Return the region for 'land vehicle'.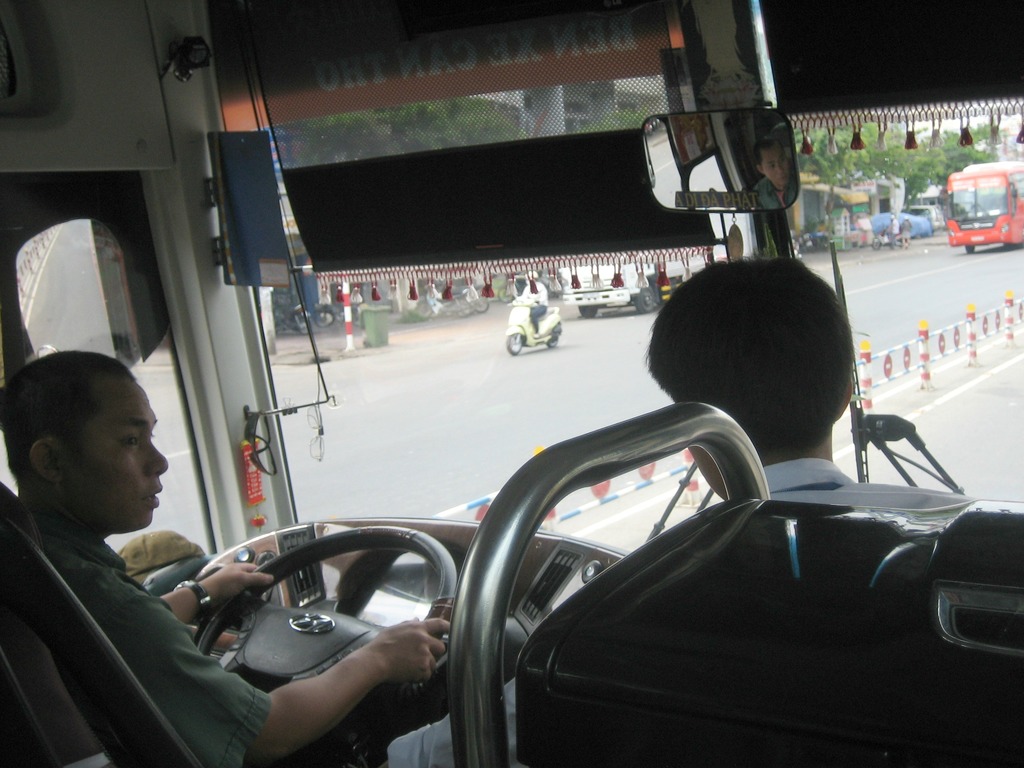
box=[414, 290, 467, 319].
